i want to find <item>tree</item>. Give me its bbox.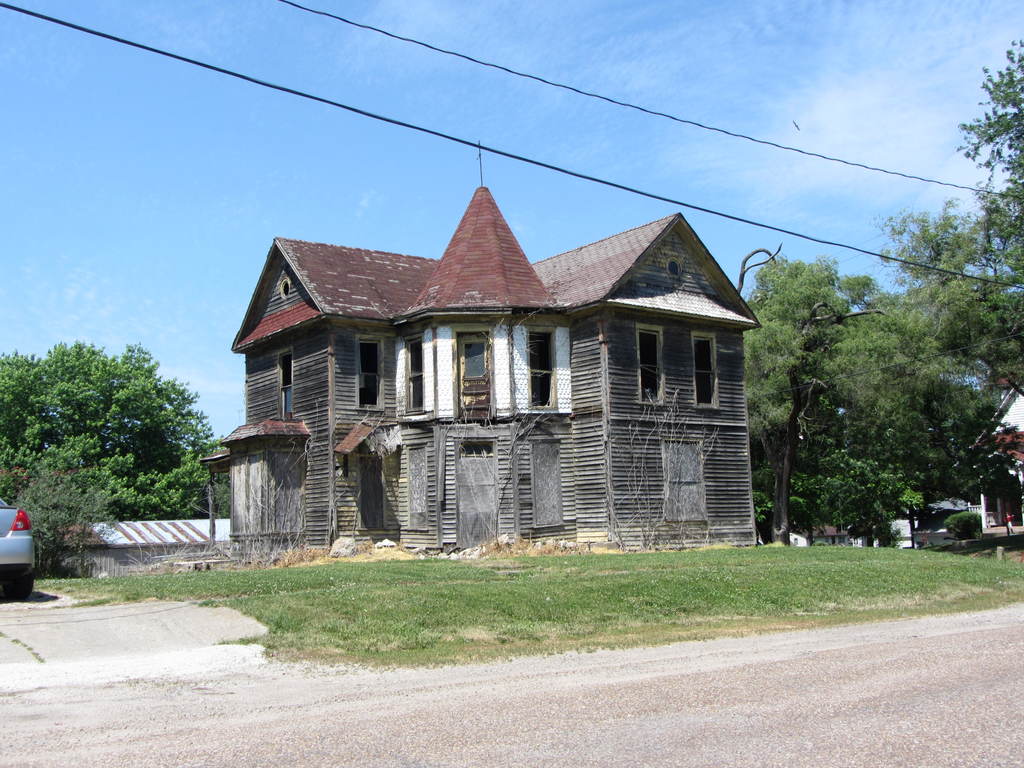
left=723, top=175, right=985, bottom=586.
